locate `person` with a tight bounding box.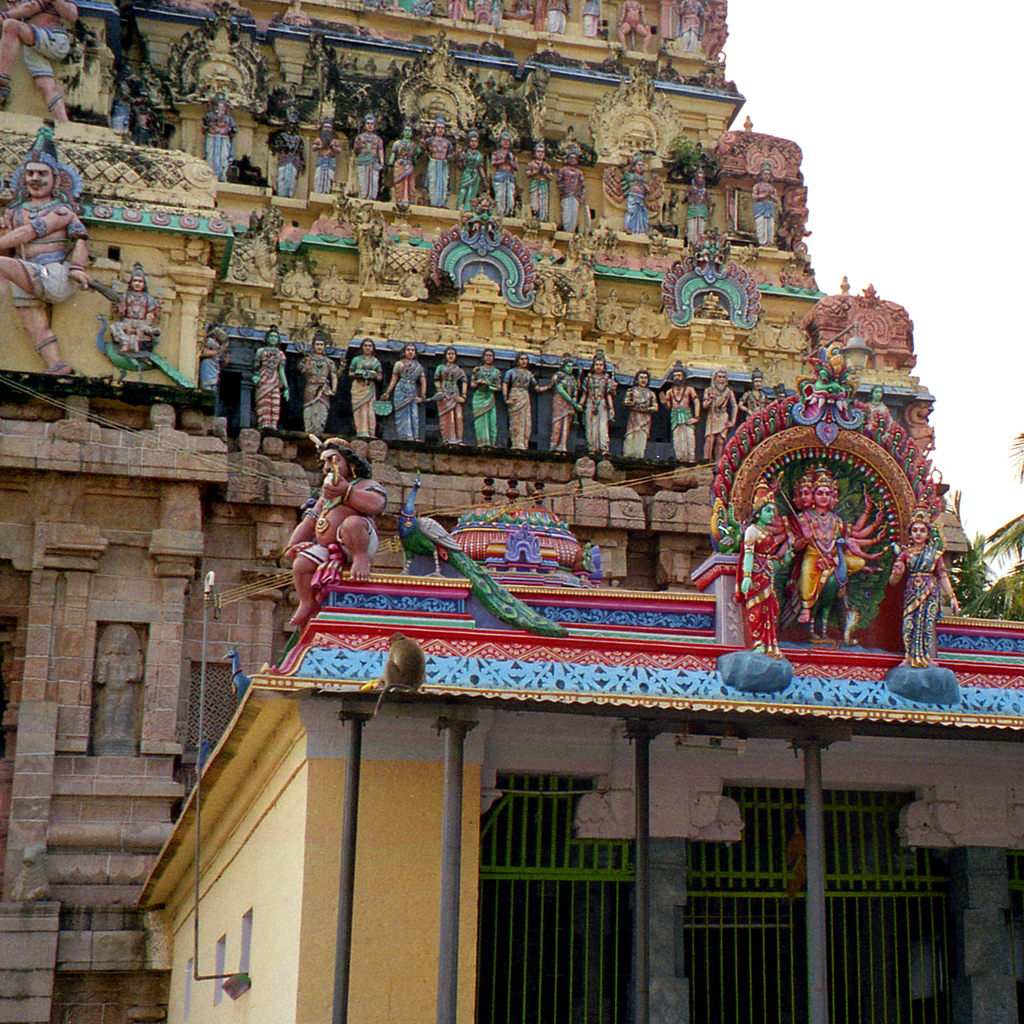
BBox(465, 348, 509, 451).
